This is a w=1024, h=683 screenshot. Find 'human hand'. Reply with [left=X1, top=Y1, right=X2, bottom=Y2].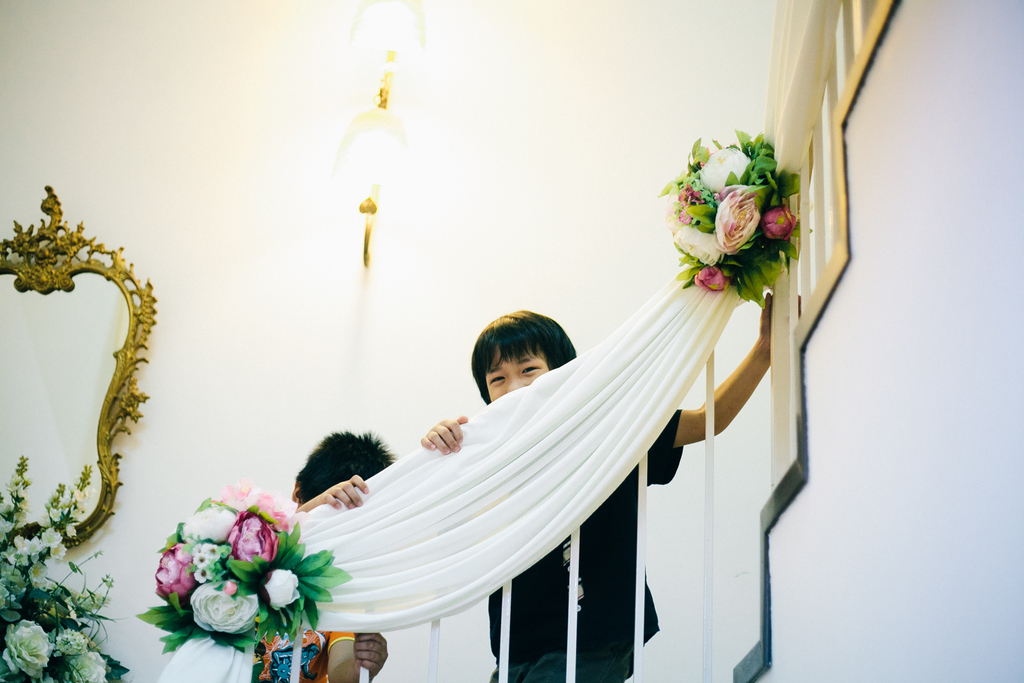
[left=300, top=473, right=368, bottom=510].
